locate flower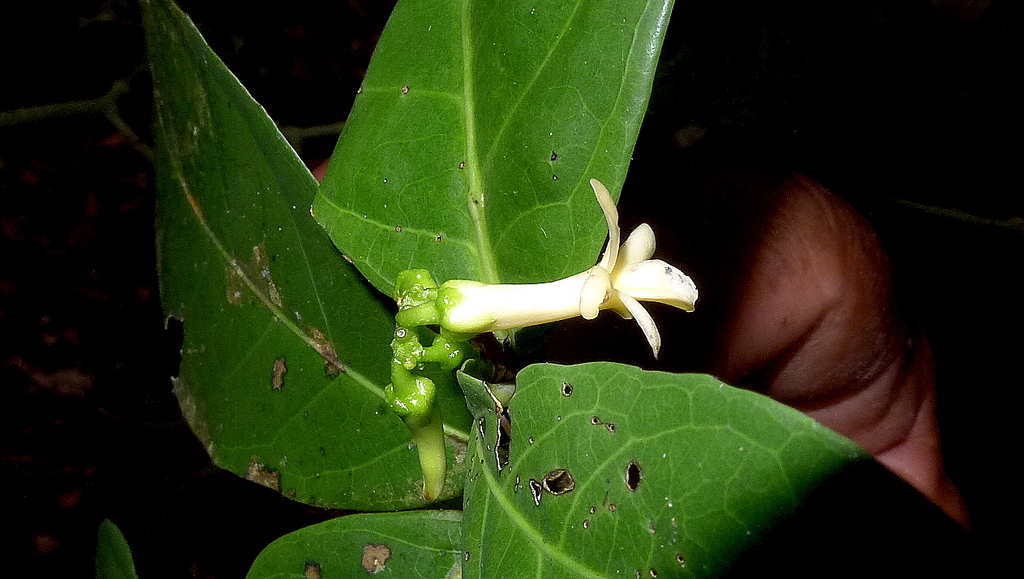
bbox(427, 198, 702, 355)
